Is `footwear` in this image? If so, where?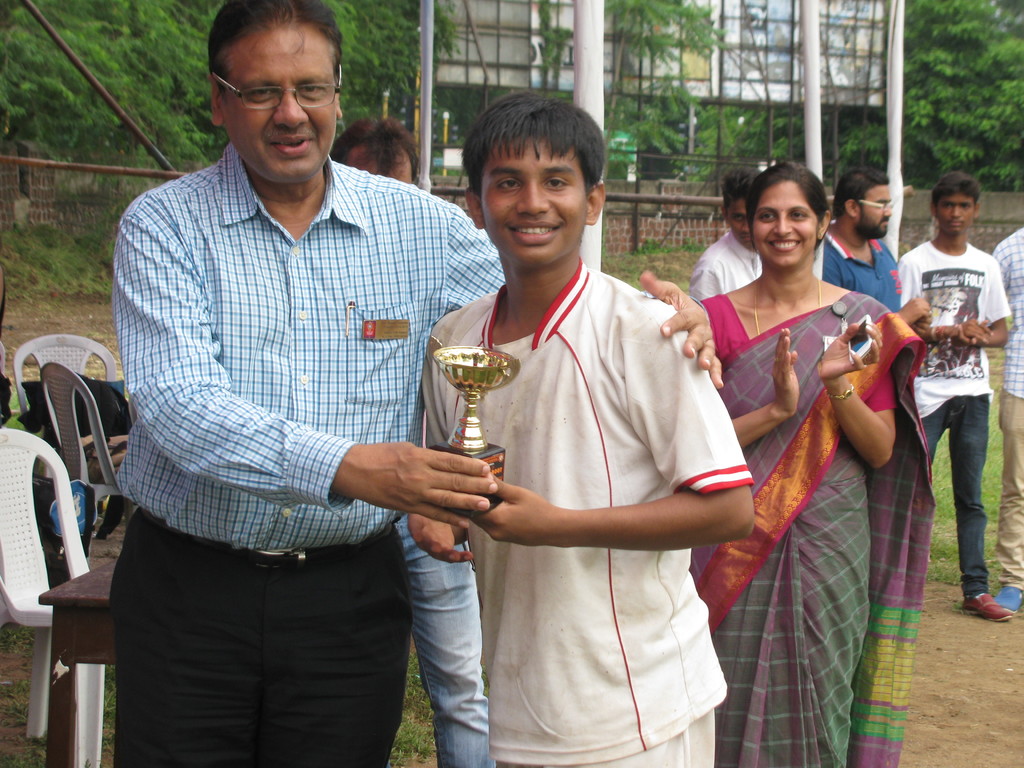
Yes, at pyautogui.locateOnScreen(956, 590, 1020, 621).
